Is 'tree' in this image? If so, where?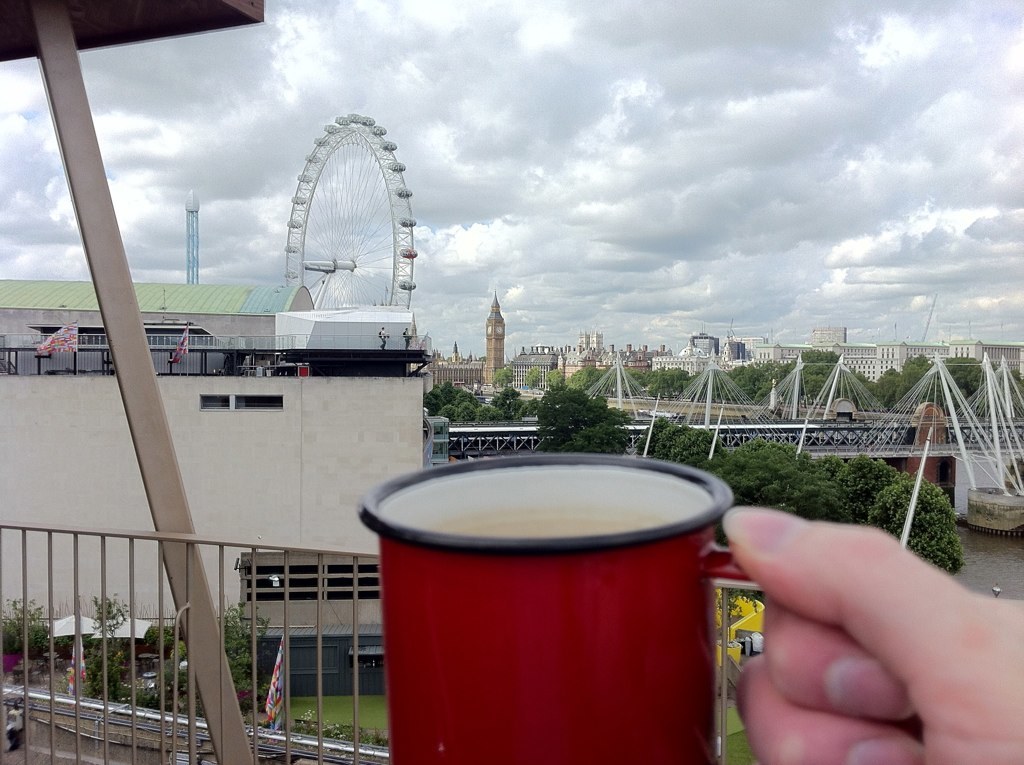
Yes, at bbox=(605, 360, 648, 398).
